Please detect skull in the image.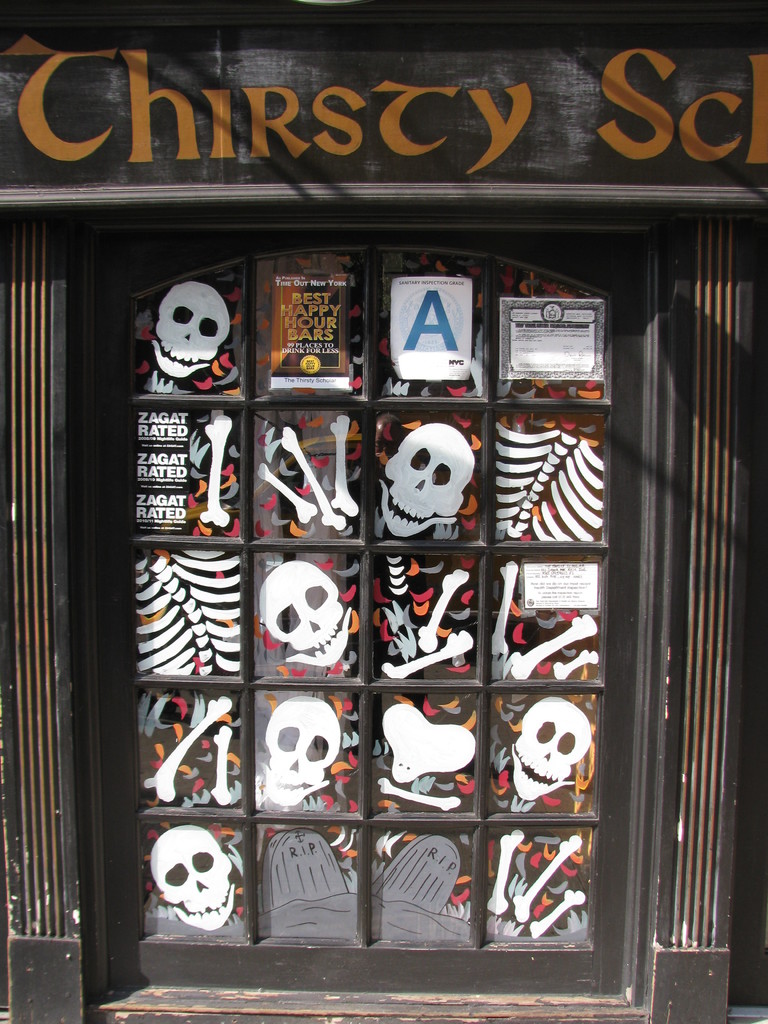
{"x1": 151, "y1": 840, "x2": 232, "y2": 954}.
